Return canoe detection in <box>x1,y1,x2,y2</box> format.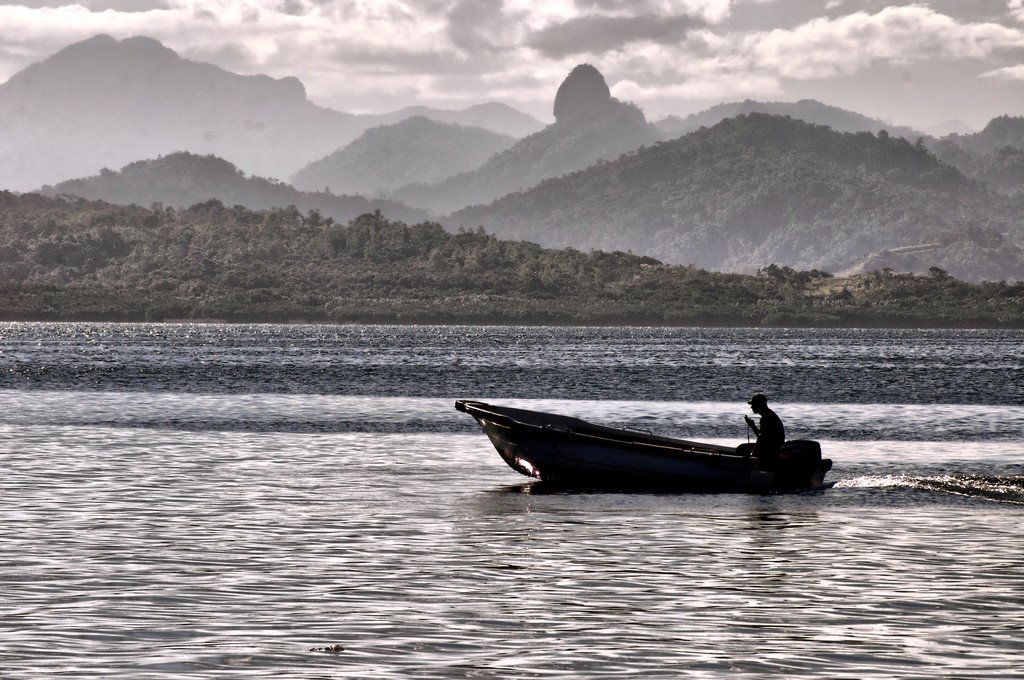
<box>498,404,827,513</box>.
